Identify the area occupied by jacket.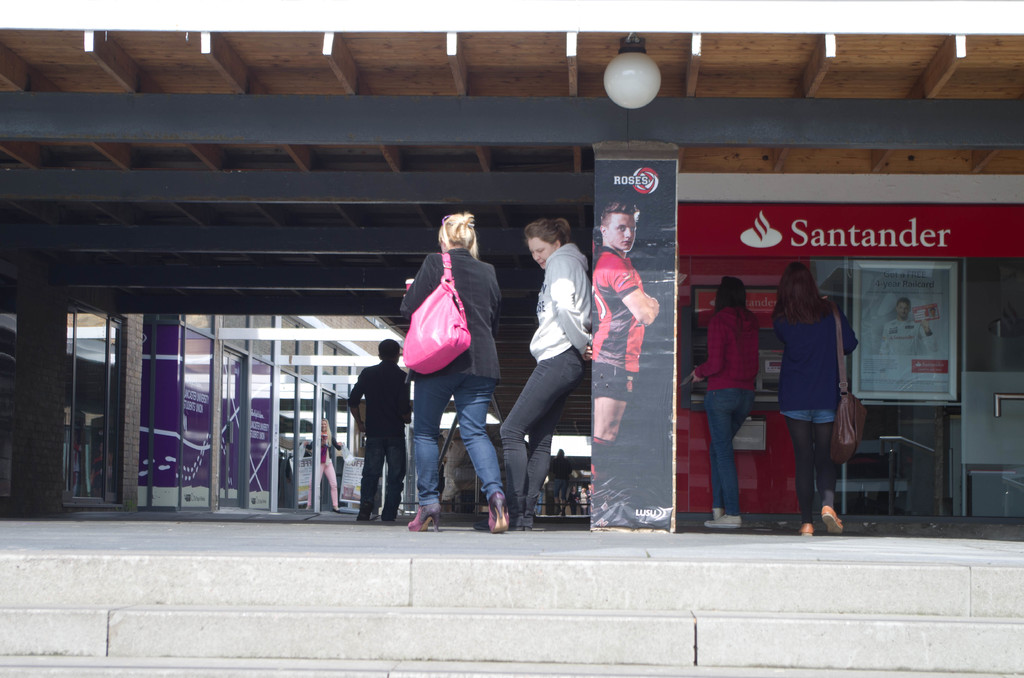
Area: [x1=696, y1=310, x2=765, y2=396].
